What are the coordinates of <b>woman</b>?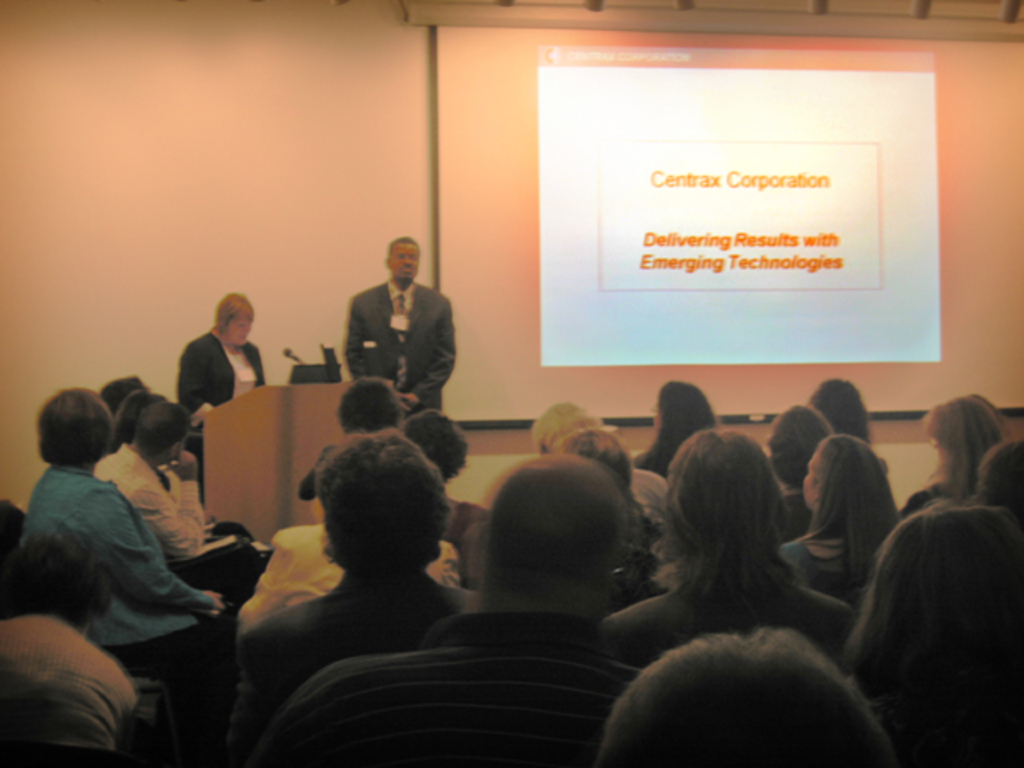
787, 437, 905, 609.
